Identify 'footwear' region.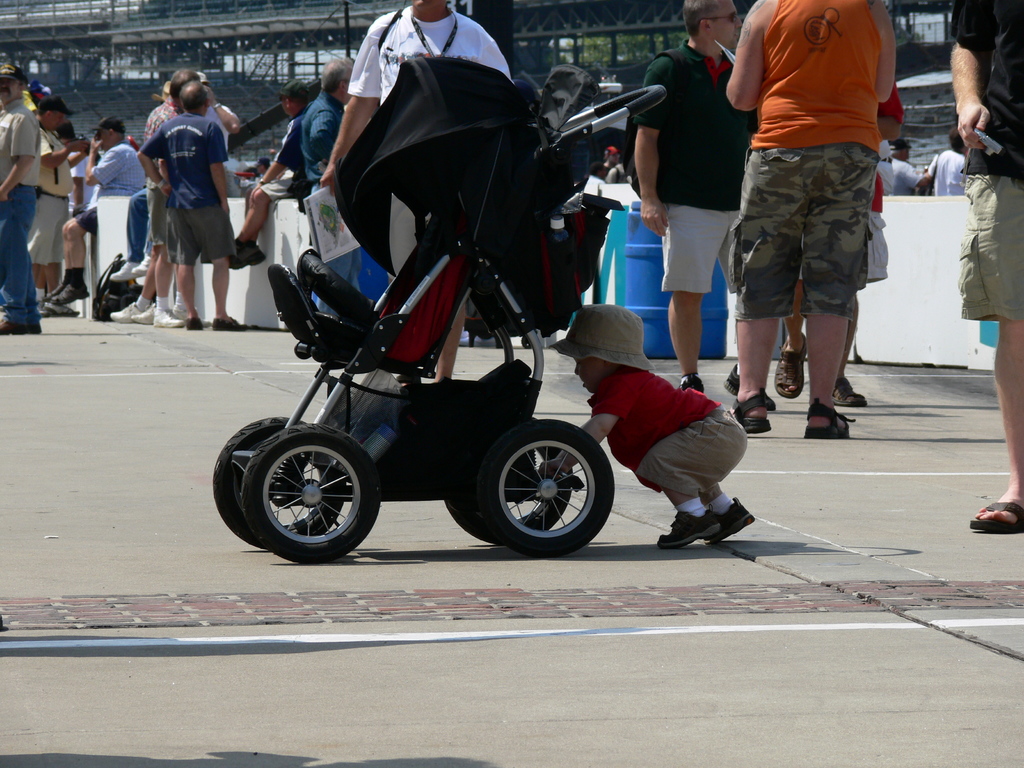
Region: (801, 394, 854, 442).
